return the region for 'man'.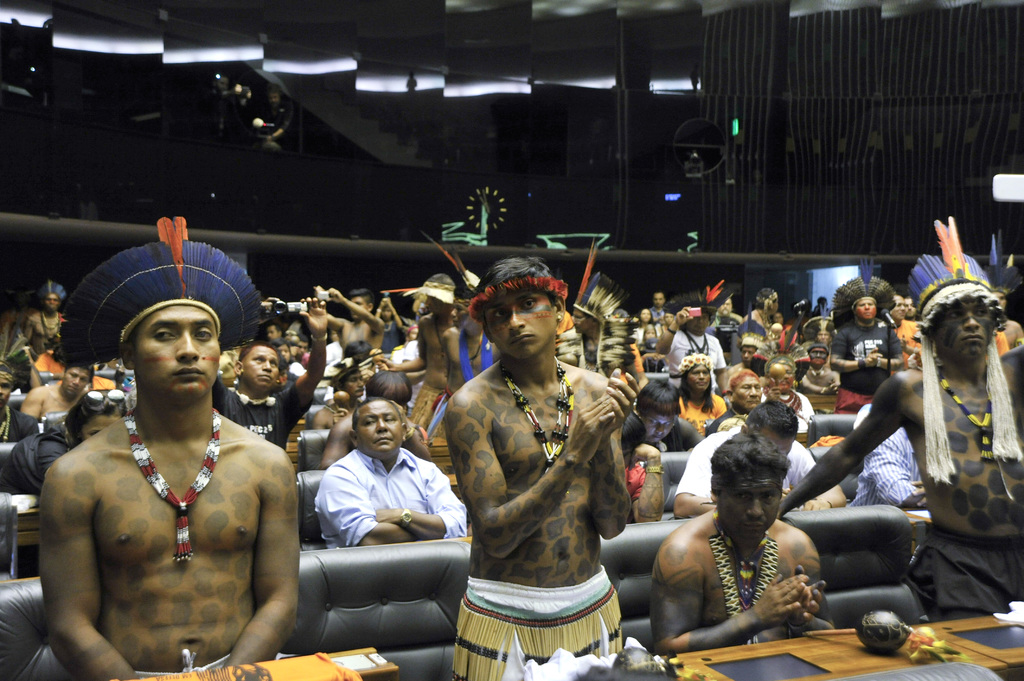
<box>556,276,638,377</box>.
